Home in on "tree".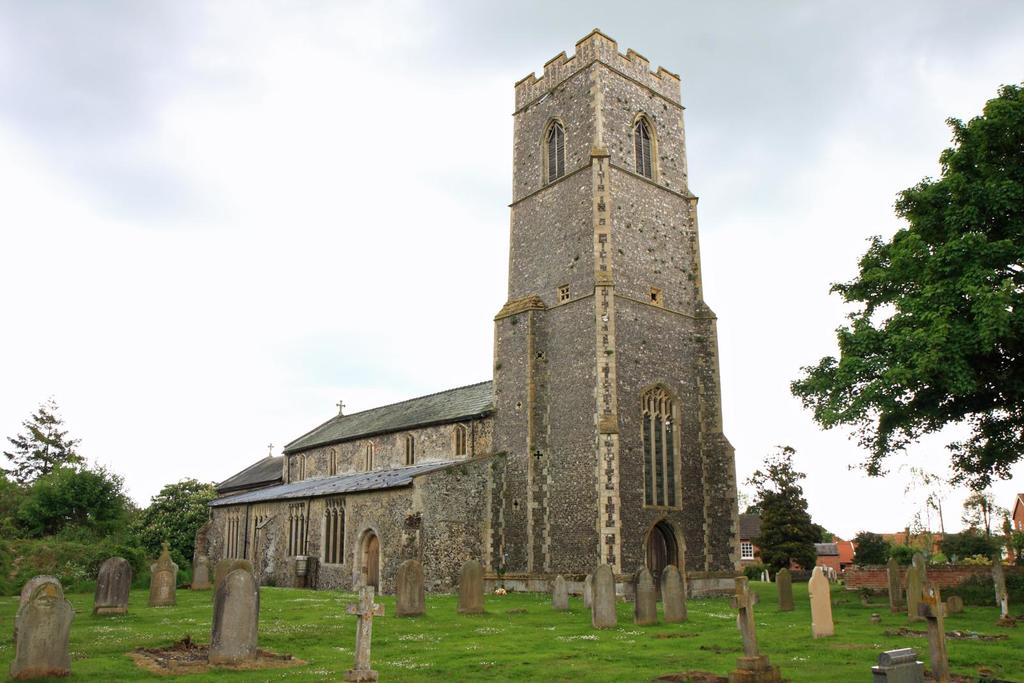
Homed in at x1=10, y1=395, x2=72, y2=509.
